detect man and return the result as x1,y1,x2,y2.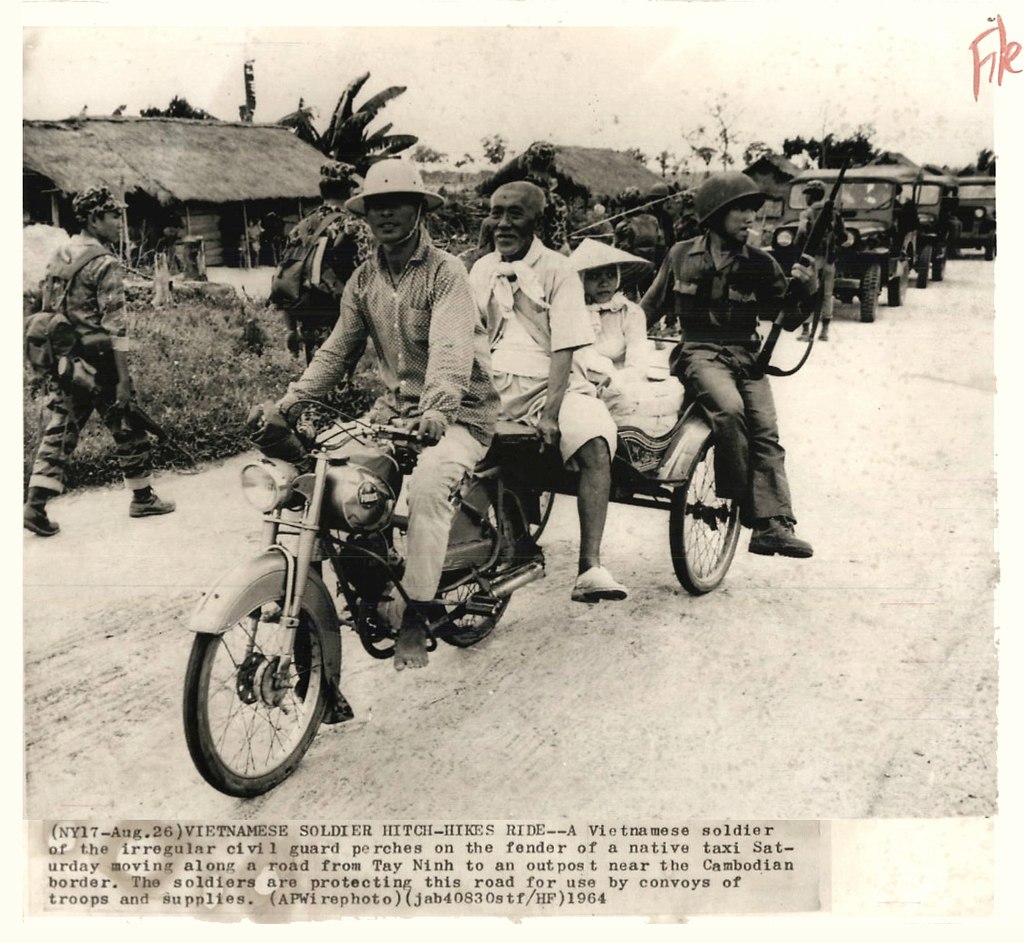
639,207,811,582.
